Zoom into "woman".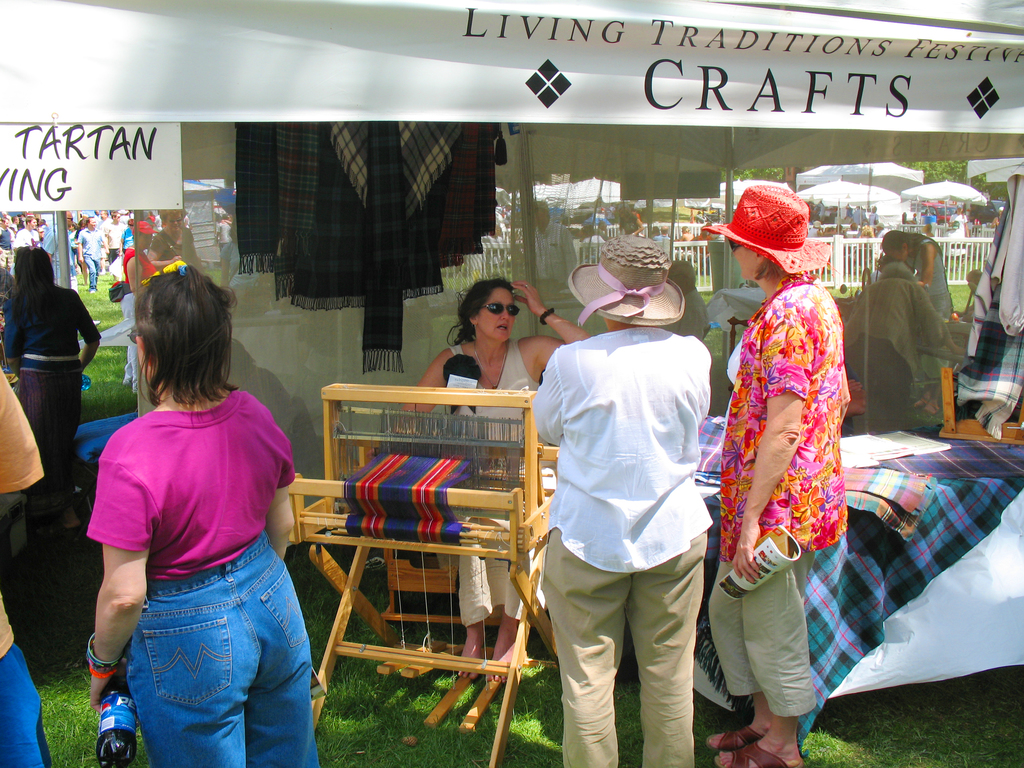
Zoom target: left=152, top=205, right=202, bottom=265.
